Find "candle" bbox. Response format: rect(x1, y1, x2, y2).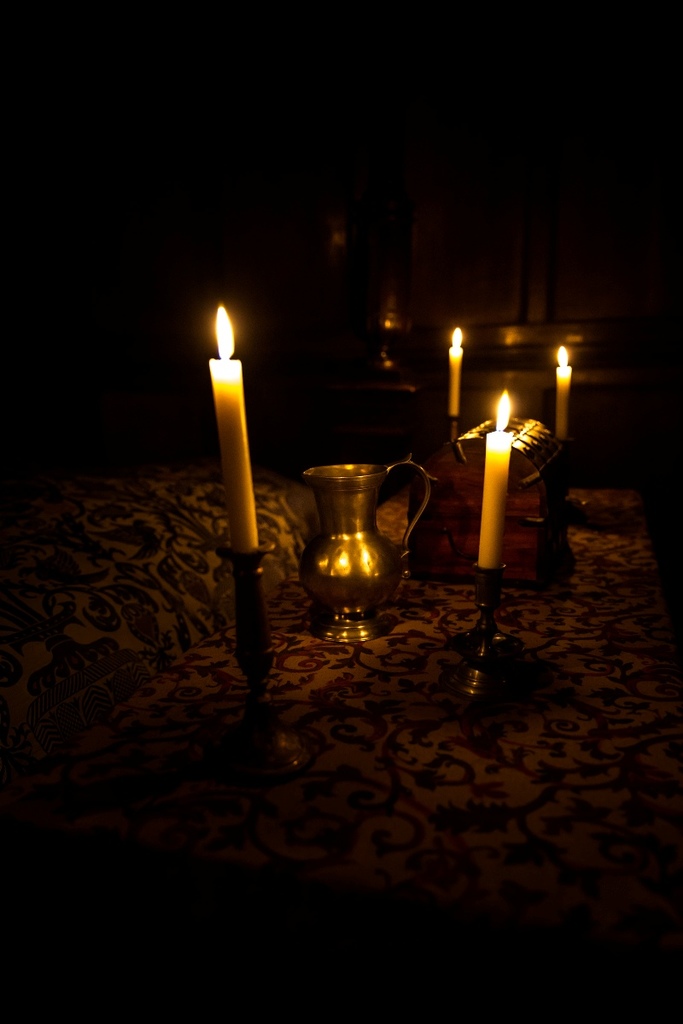
rect(451, 329, 463, 411).
